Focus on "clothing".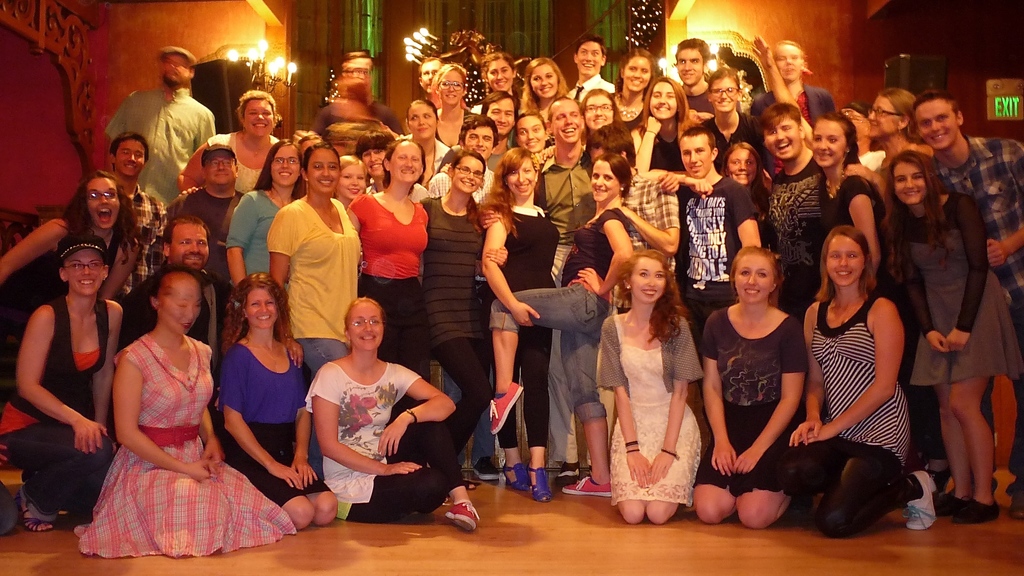
Focused at 806,266,913,504.
